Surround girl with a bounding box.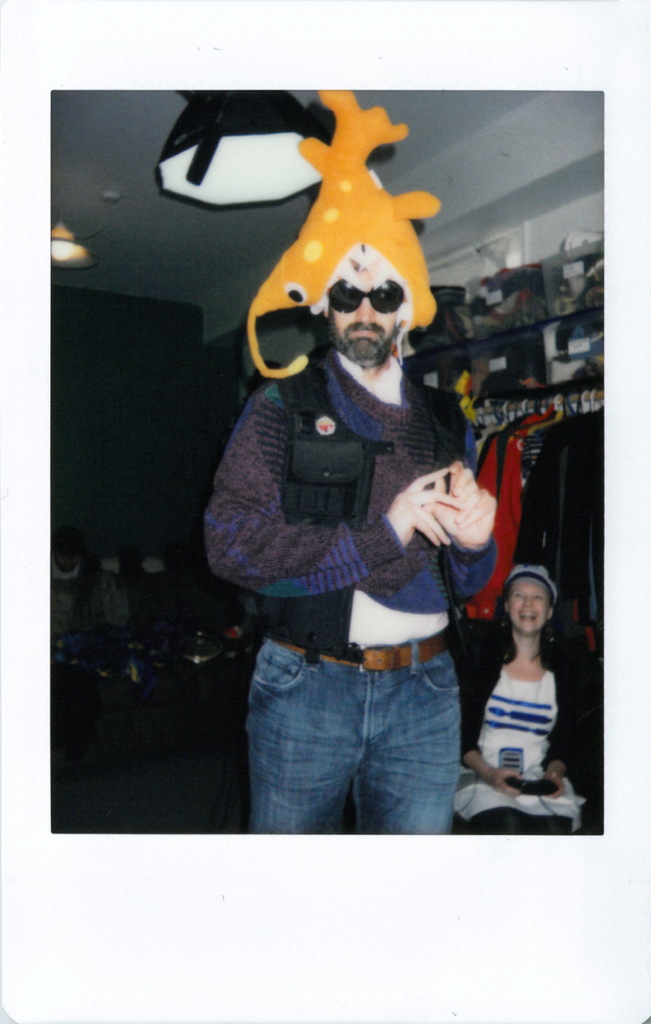
Rect(463, 556, 581, 837).
